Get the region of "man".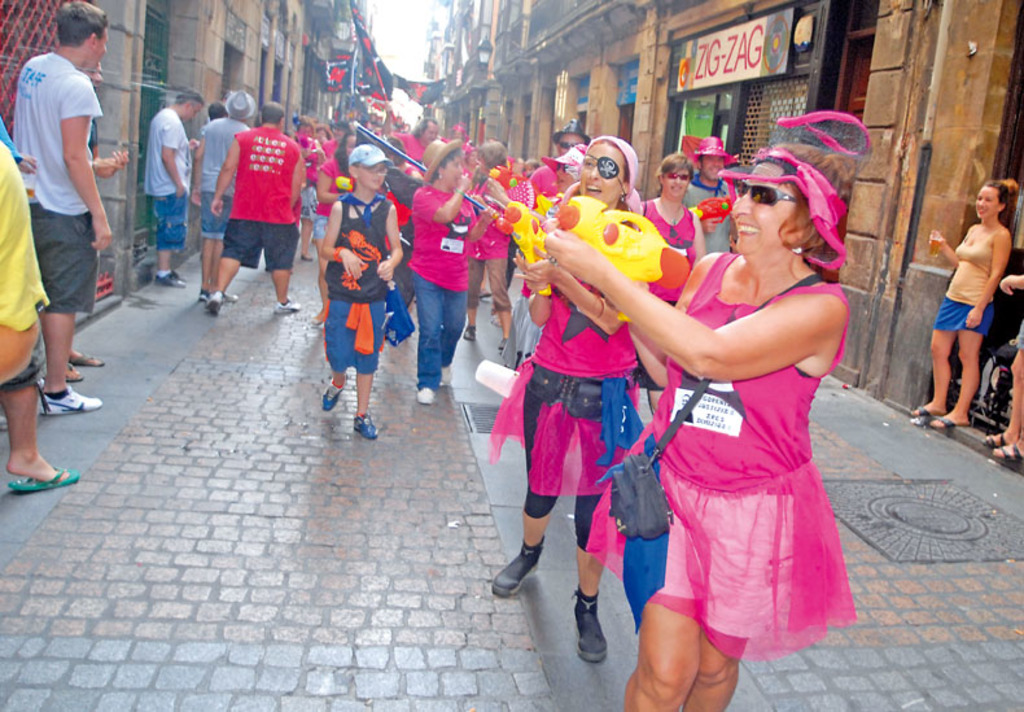
crop(198, 93, 255, 303).
